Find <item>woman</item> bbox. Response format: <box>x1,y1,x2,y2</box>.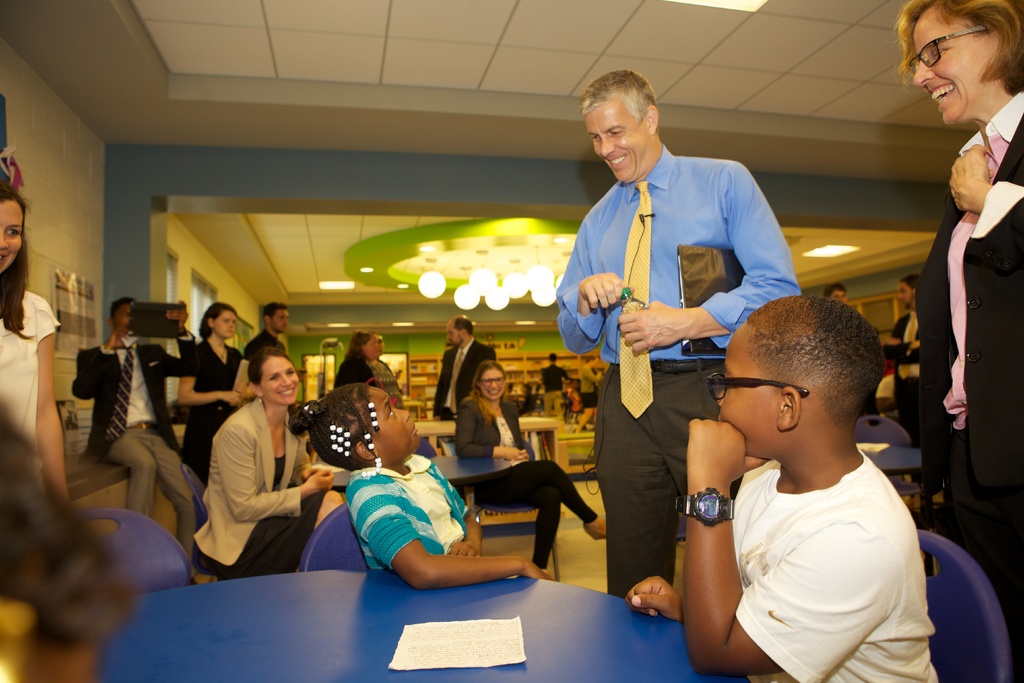
<box>192,358,342,570</box>.
